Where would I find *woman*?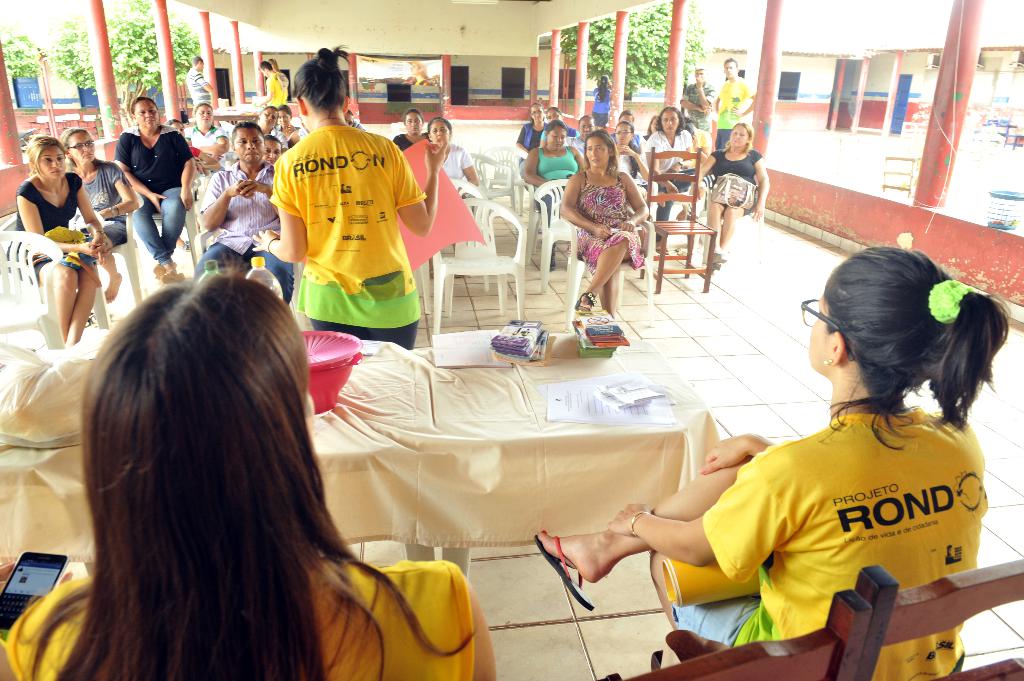
At <bbox>193, 107, 234, 176</bbox>.
